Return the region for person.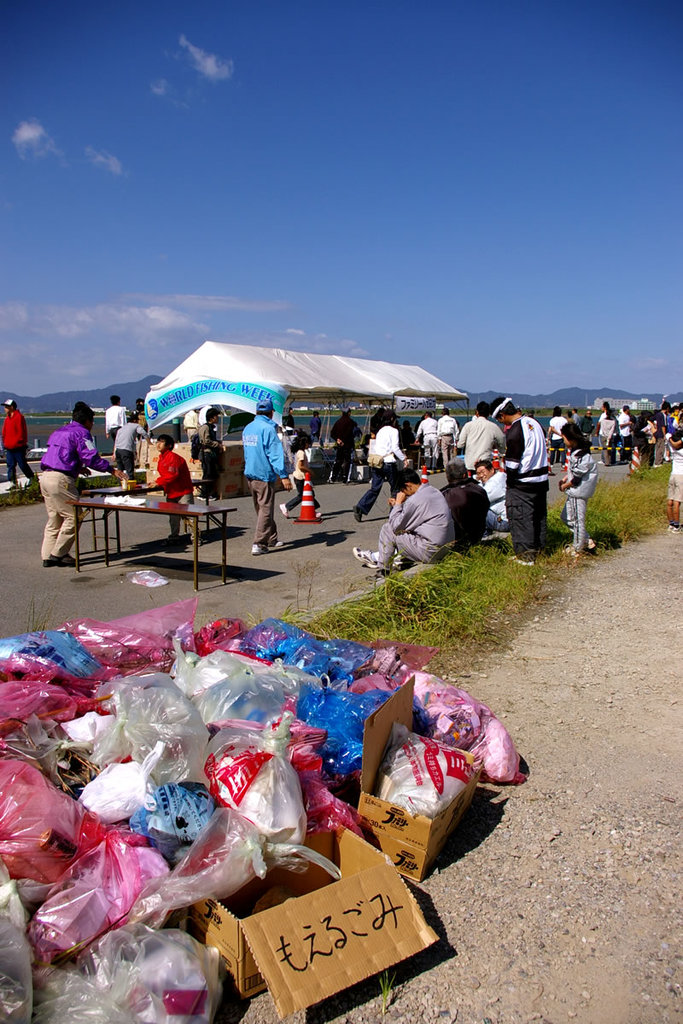
locate(0, 399, 32, 486).
